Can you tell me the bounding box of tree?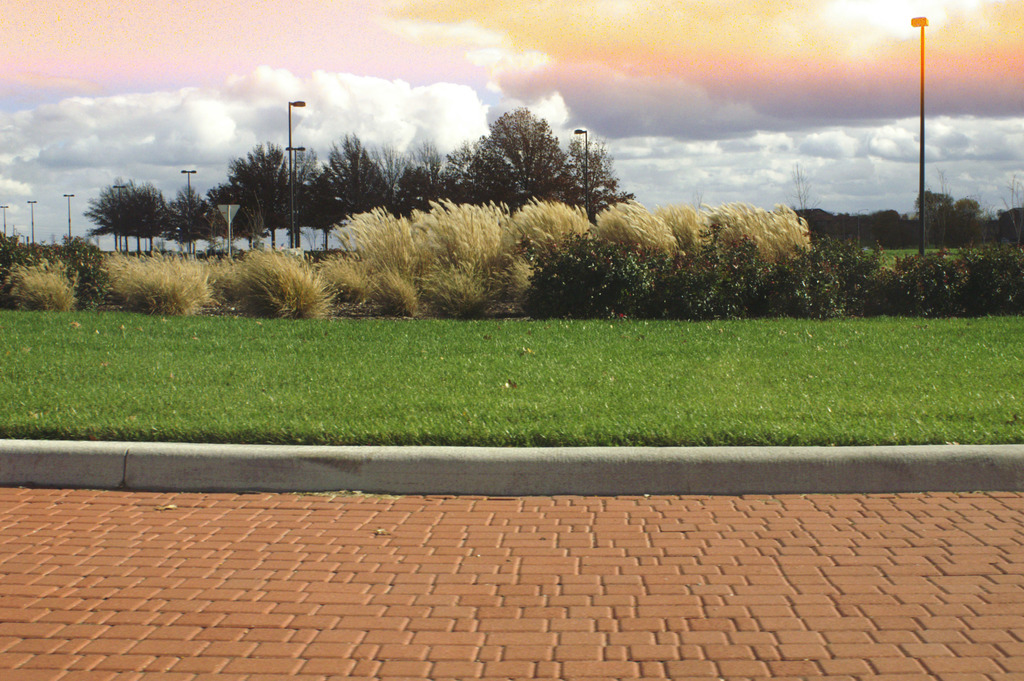
786 160 815 220.
